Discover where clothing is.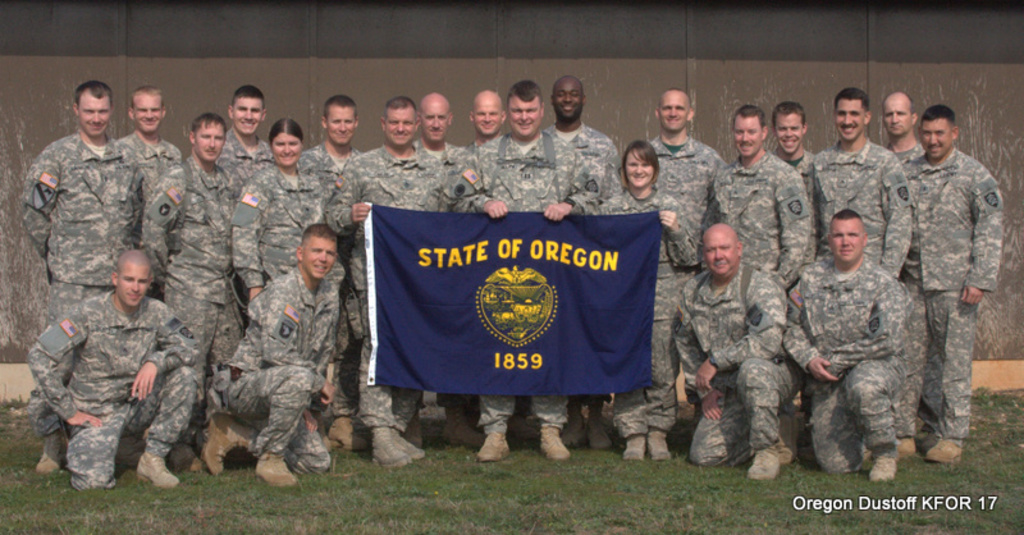
Discovered at 904, 137, 1006, 453.
